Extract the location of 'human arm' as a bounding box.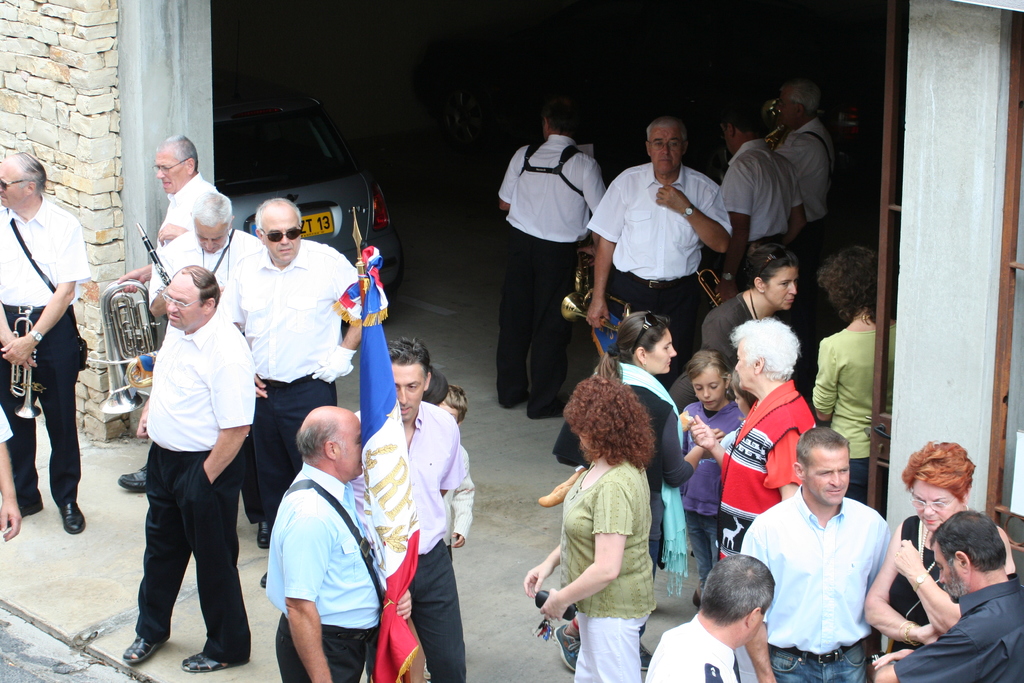
detection(516, 541, 564, 593).
